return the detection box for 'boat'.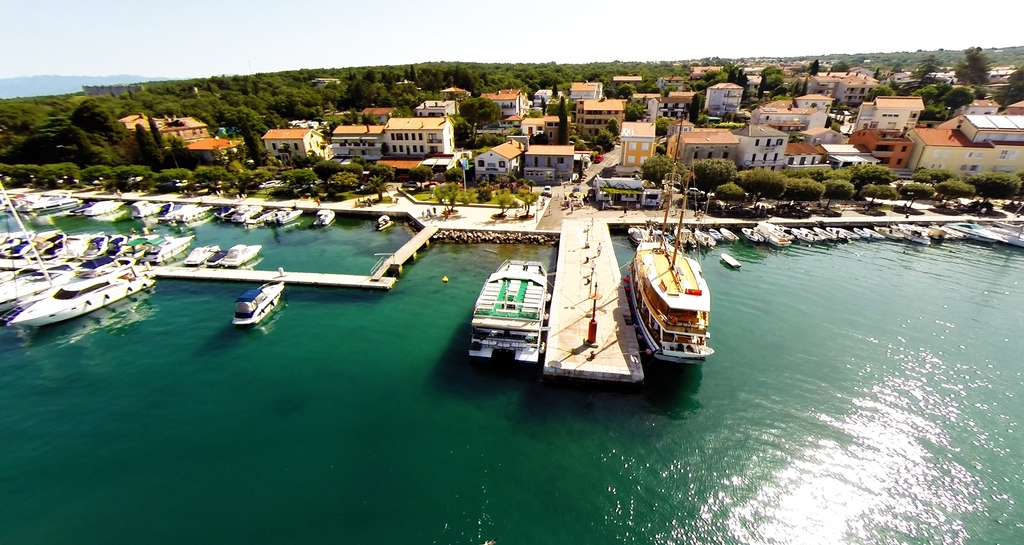
713,232,721,239.
